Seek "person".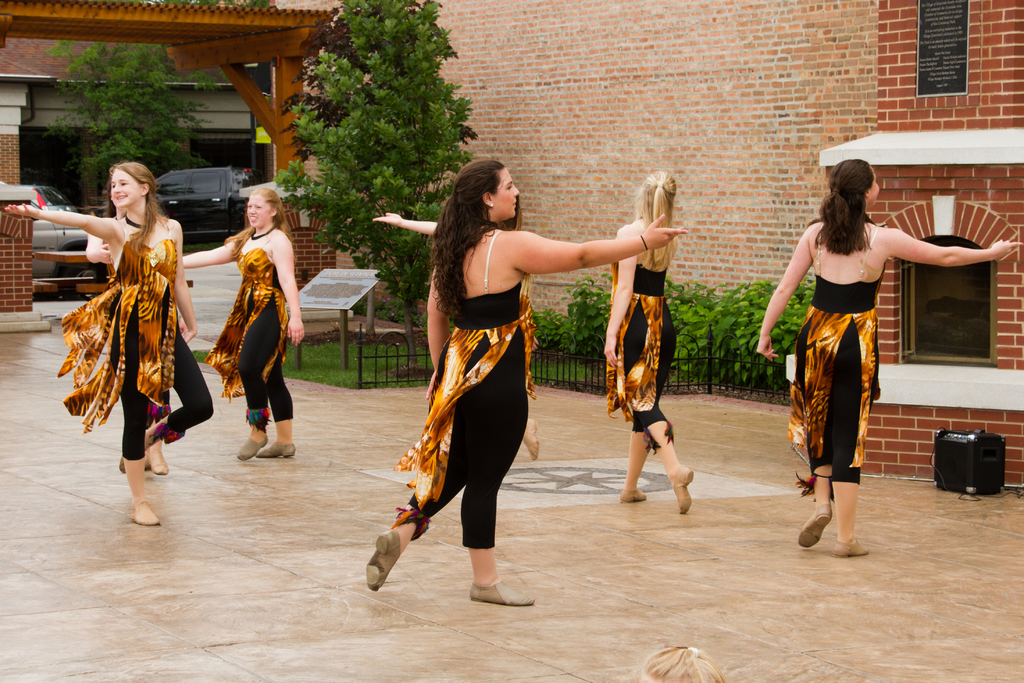
bbox=[209, 186, 287, 465].
